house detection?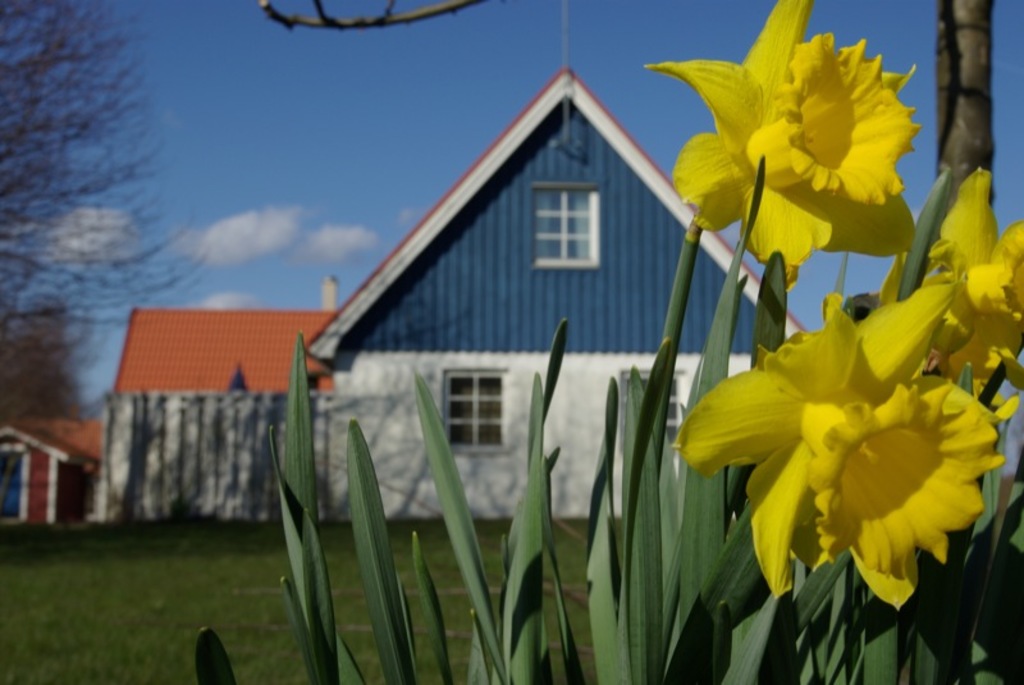
l=113, t=307, r=301, b=515
